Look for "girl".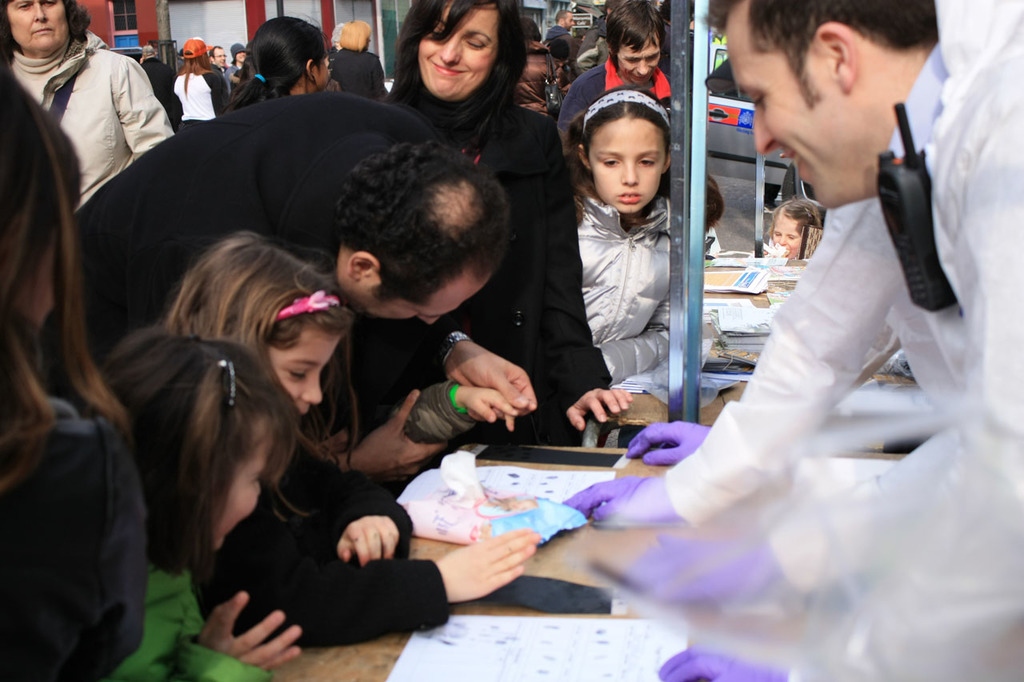
Found: 763 197 822 259.
